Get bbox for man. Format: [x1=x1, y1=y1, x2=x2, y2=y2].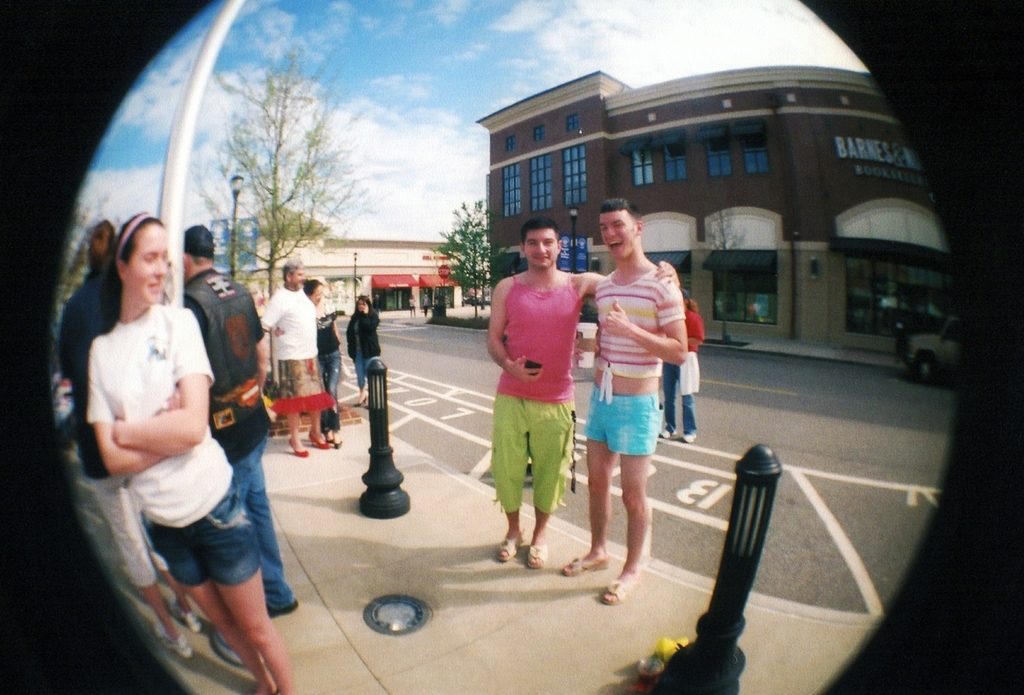
[x1=559, y1=195, x2=694, y2=601].
